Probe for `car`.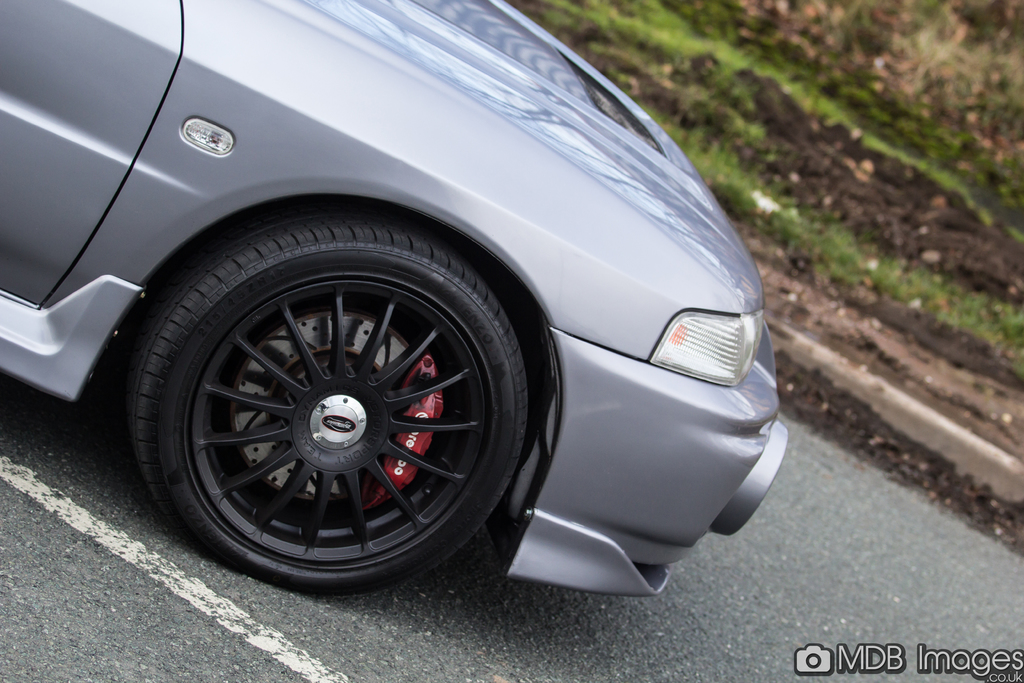
Probe result: select_region(0, 0, 790, 598).
